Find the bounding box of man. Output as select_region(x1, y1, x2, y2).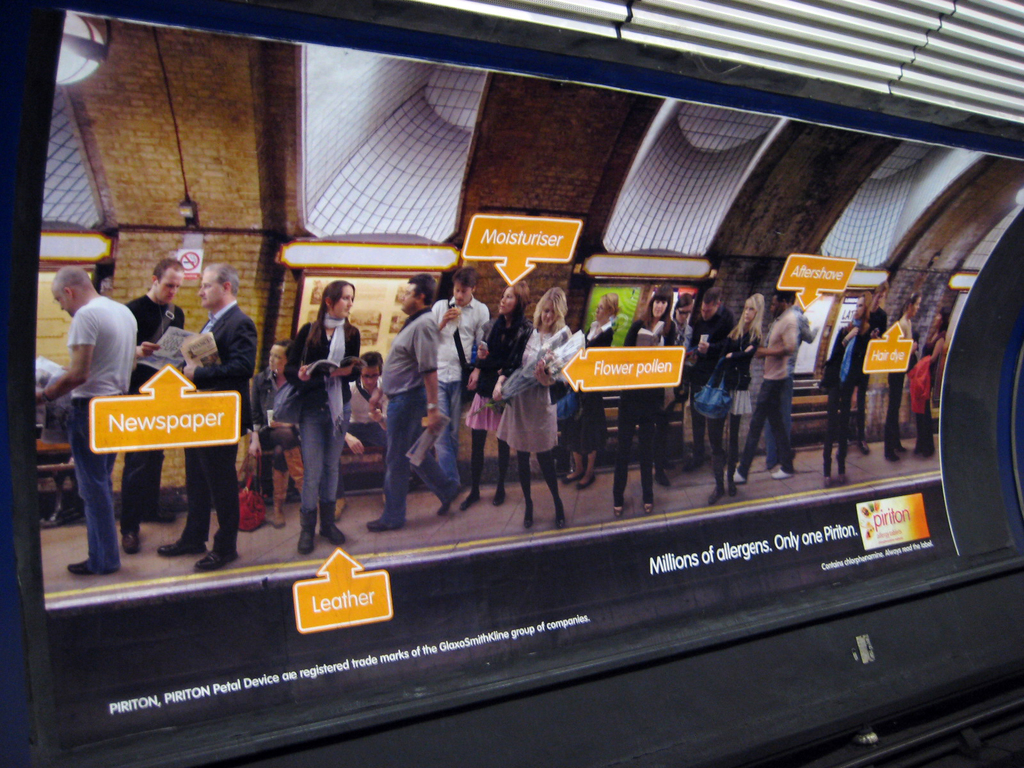
select_region(334, 349, 387, 524).
